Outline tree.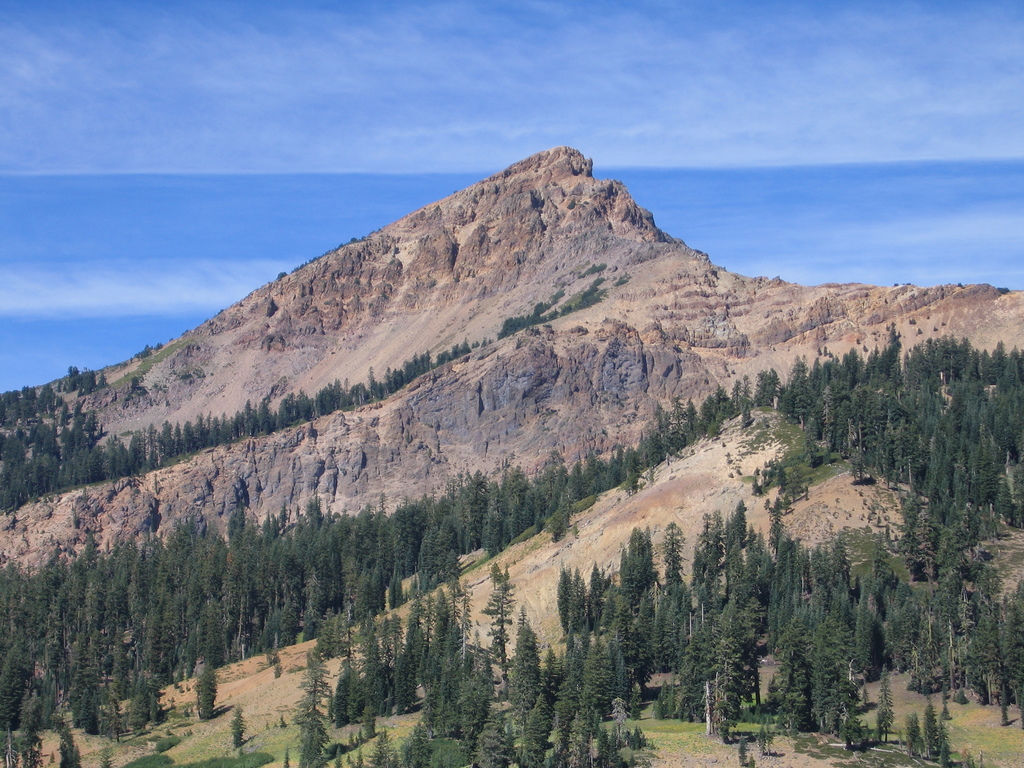
Outline: select_region(920, 702, 935, 756).
